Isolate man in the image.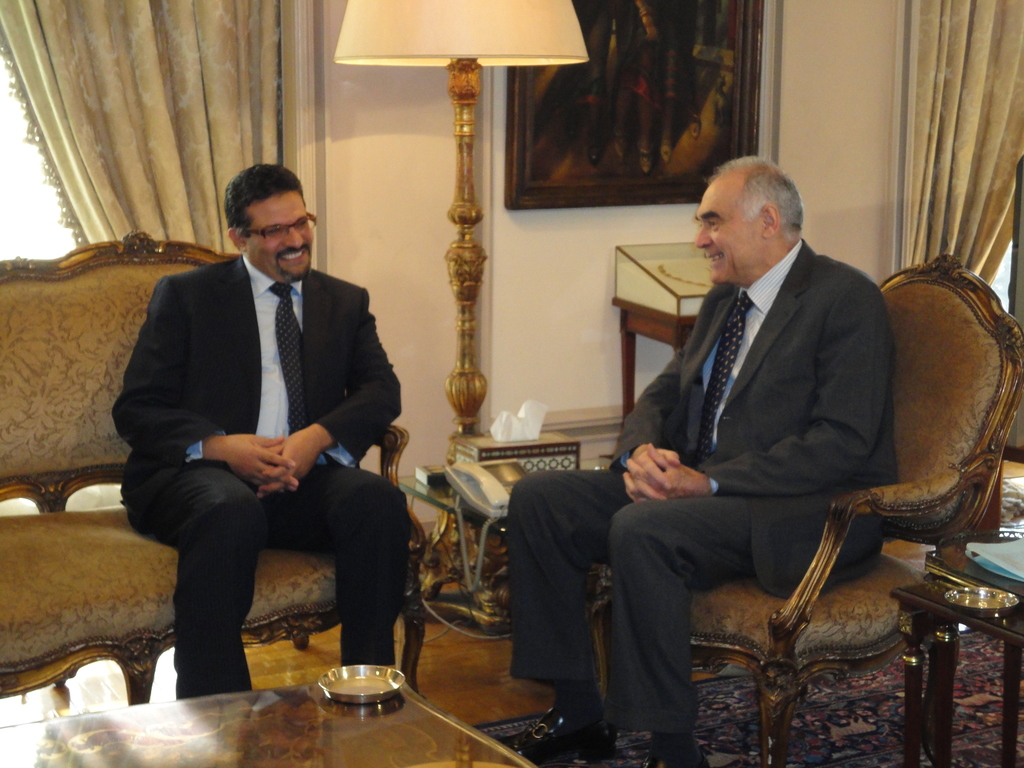
Isolated region: rect(109, 163, 415, 700).
